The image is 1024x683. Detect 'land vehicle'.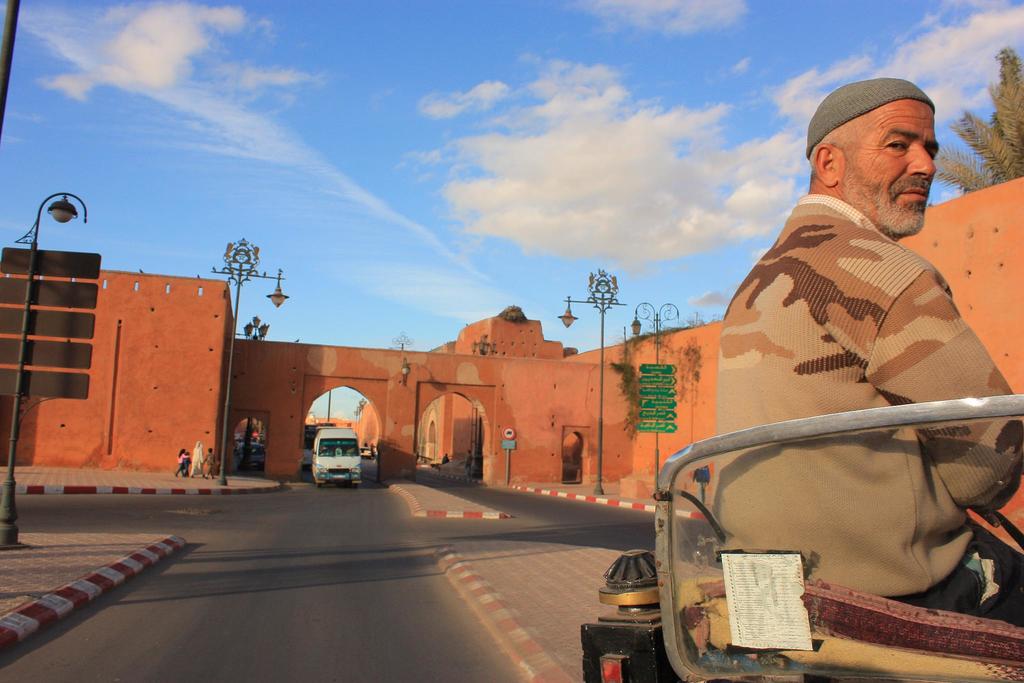
Detection: crop(313, 428, 360, 488).
